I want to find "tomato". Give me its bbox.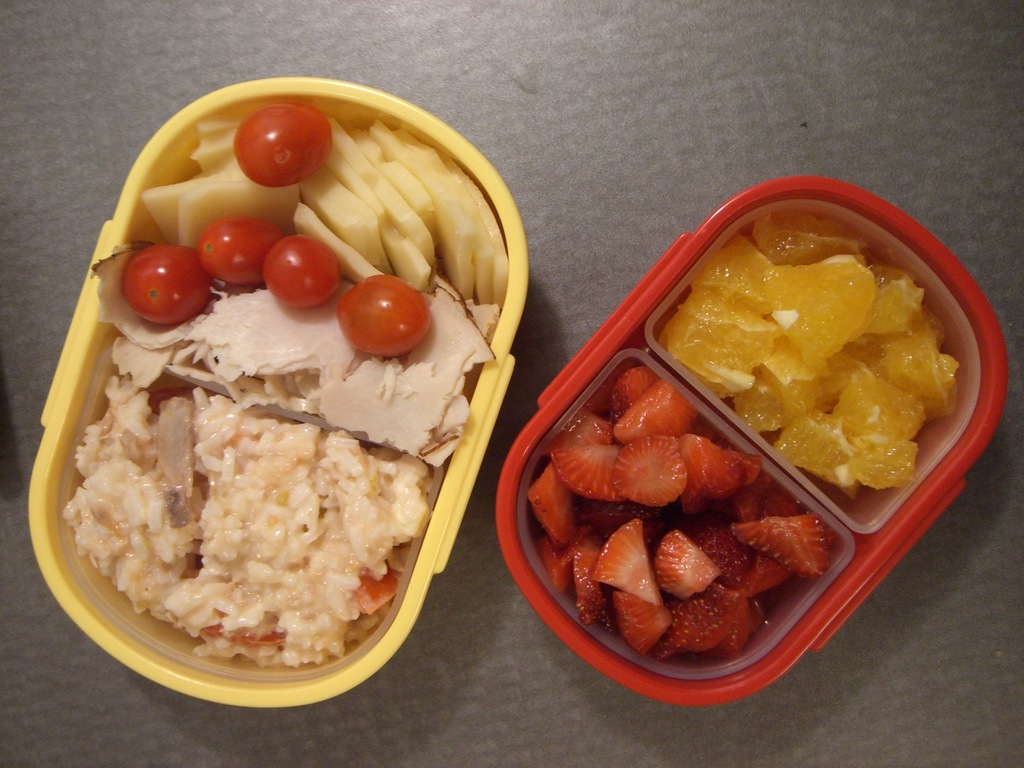
(123,242,212,325).
